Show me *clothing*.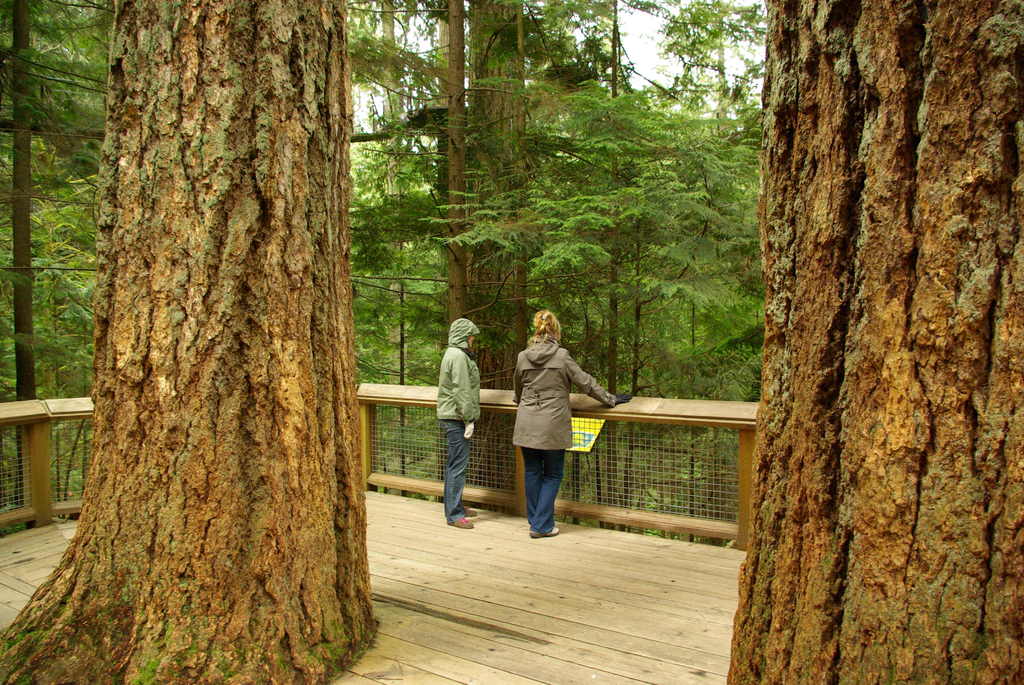
*clothing* is here: 434 319 479 526.
